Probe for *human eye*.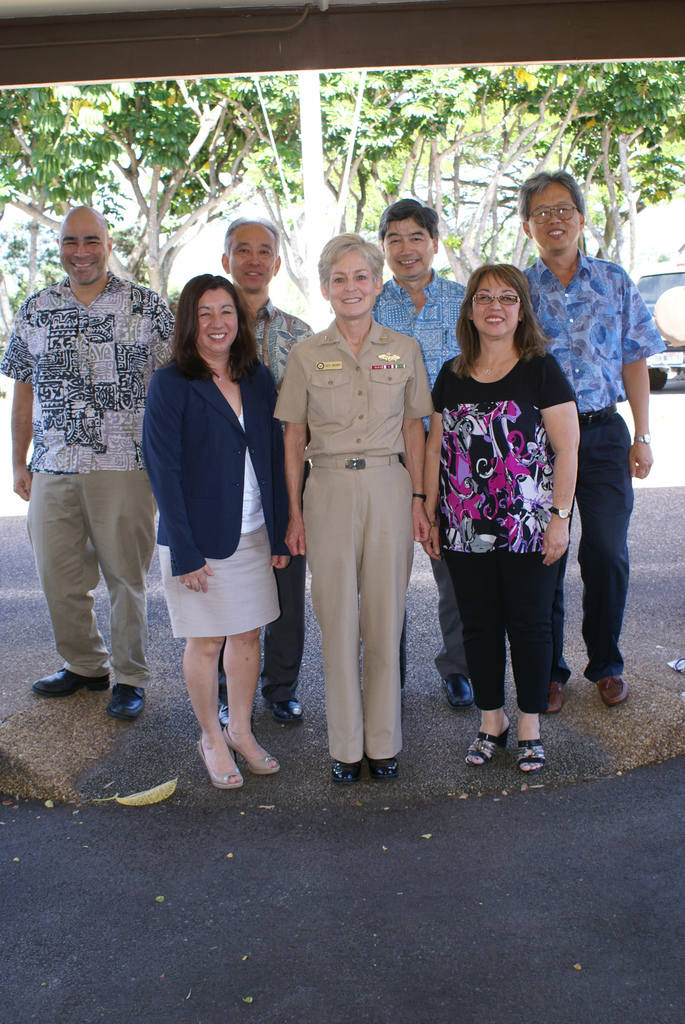
Probe result: 325:271:344:292.
